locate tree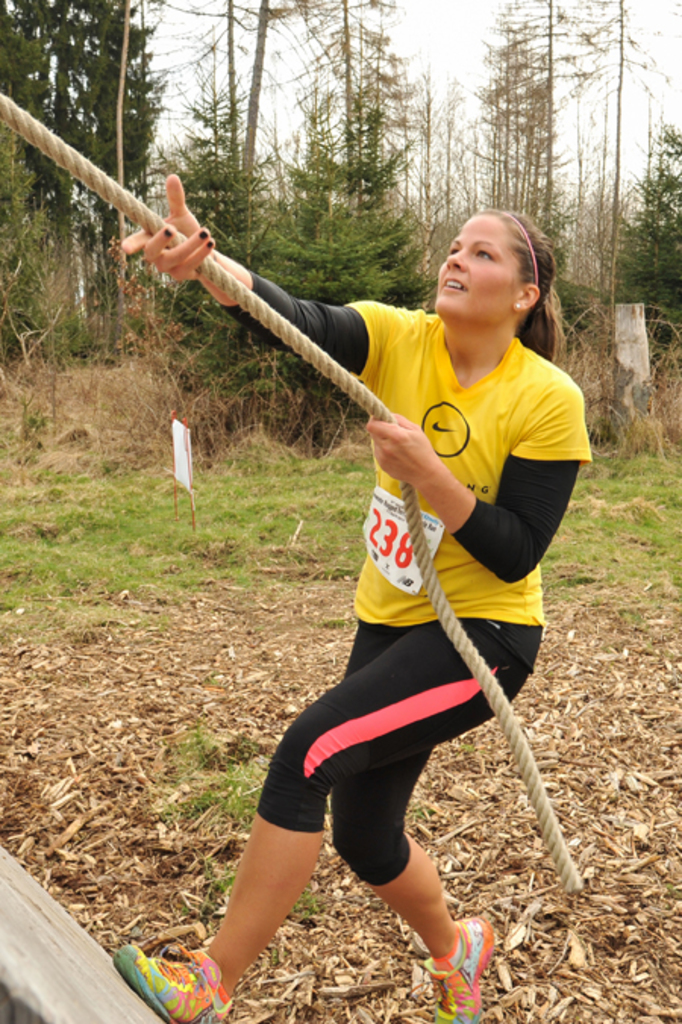
region(614, 98, 680, 365)
